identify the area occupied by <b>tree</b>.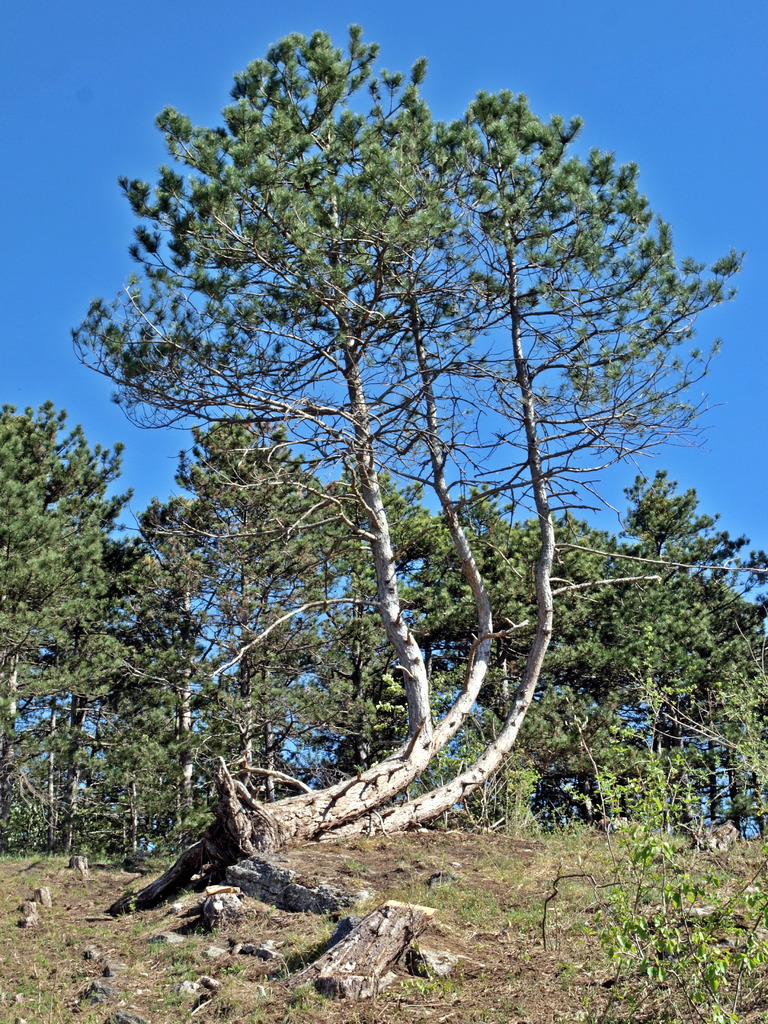
Area: 134/491/211/832.
